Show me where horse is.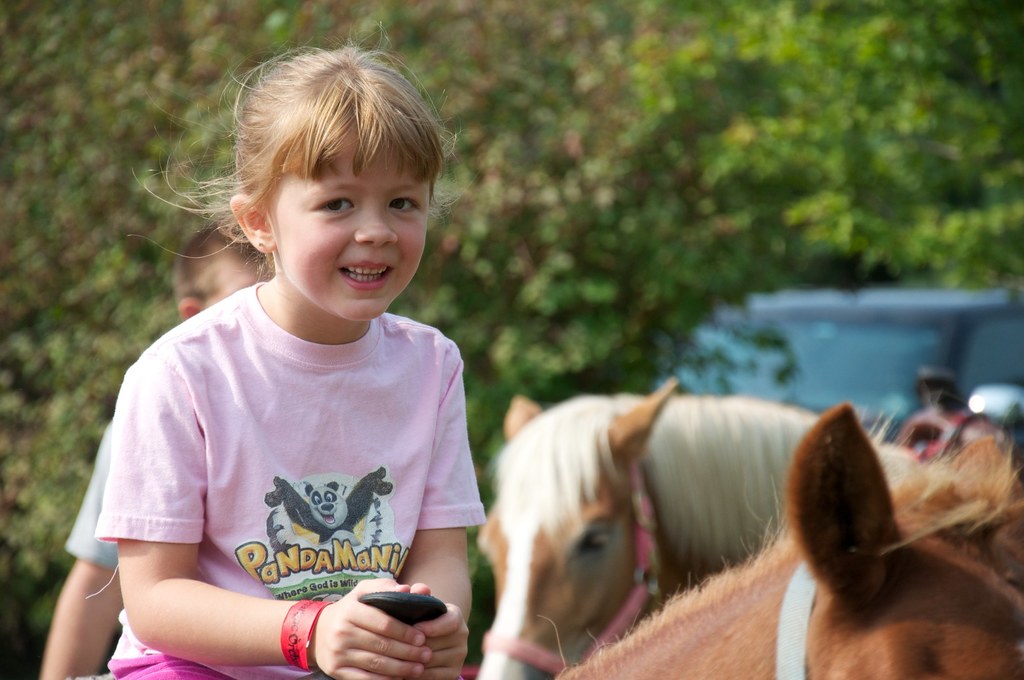
horse is at box=[477, 372, 926, 679].
